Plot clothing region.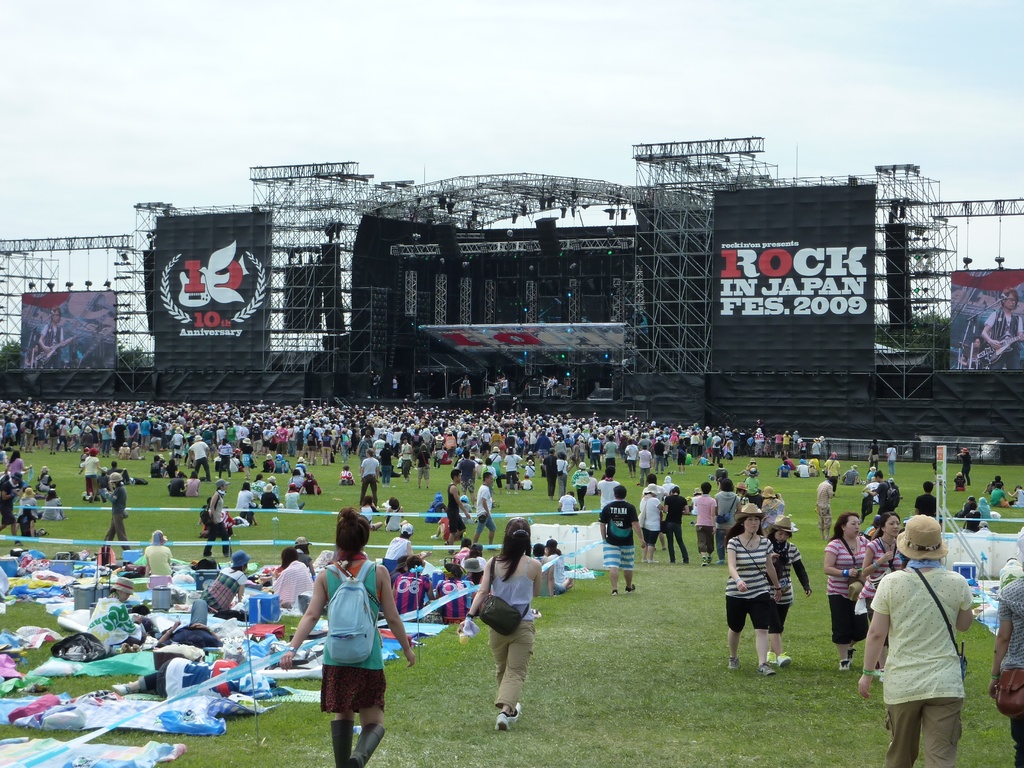
Plotted at 203:494:230:568.
